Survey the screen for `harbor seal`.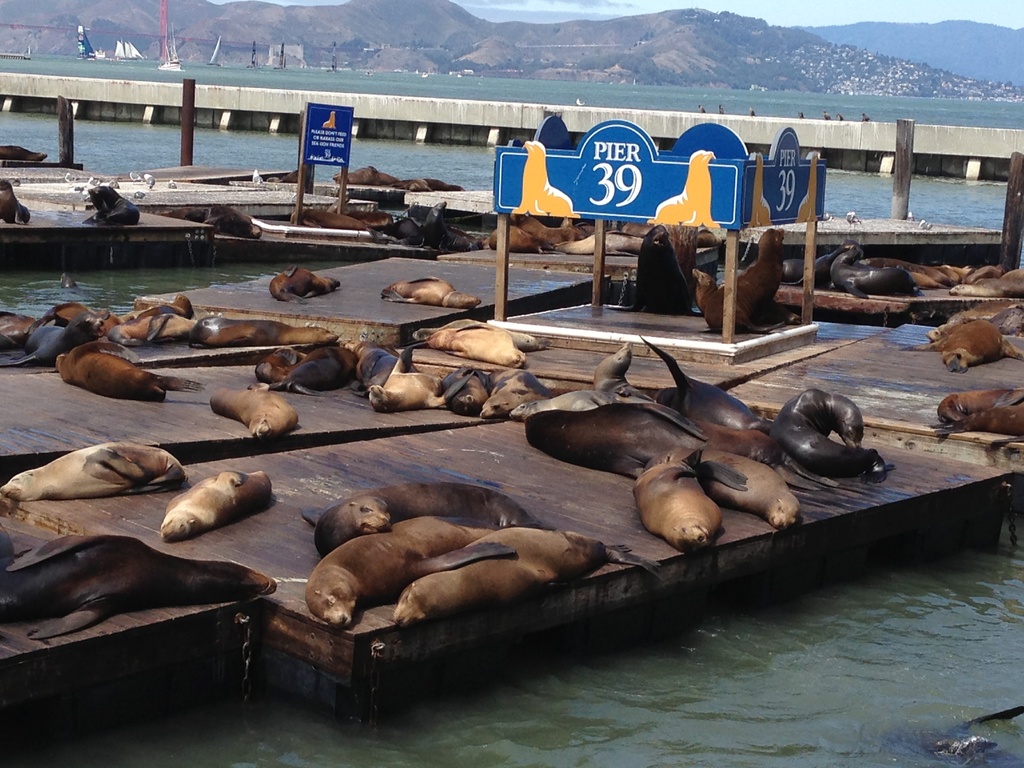
Survey found: box=[0, 179, 33, 228].
